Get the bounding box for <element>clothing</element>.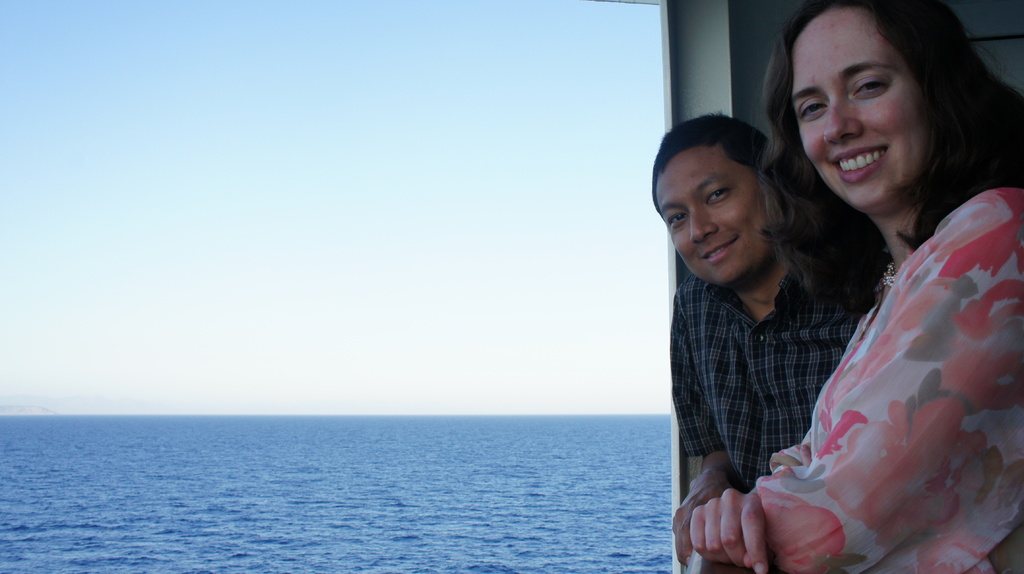
detection(758, 182, 1023, 573).
